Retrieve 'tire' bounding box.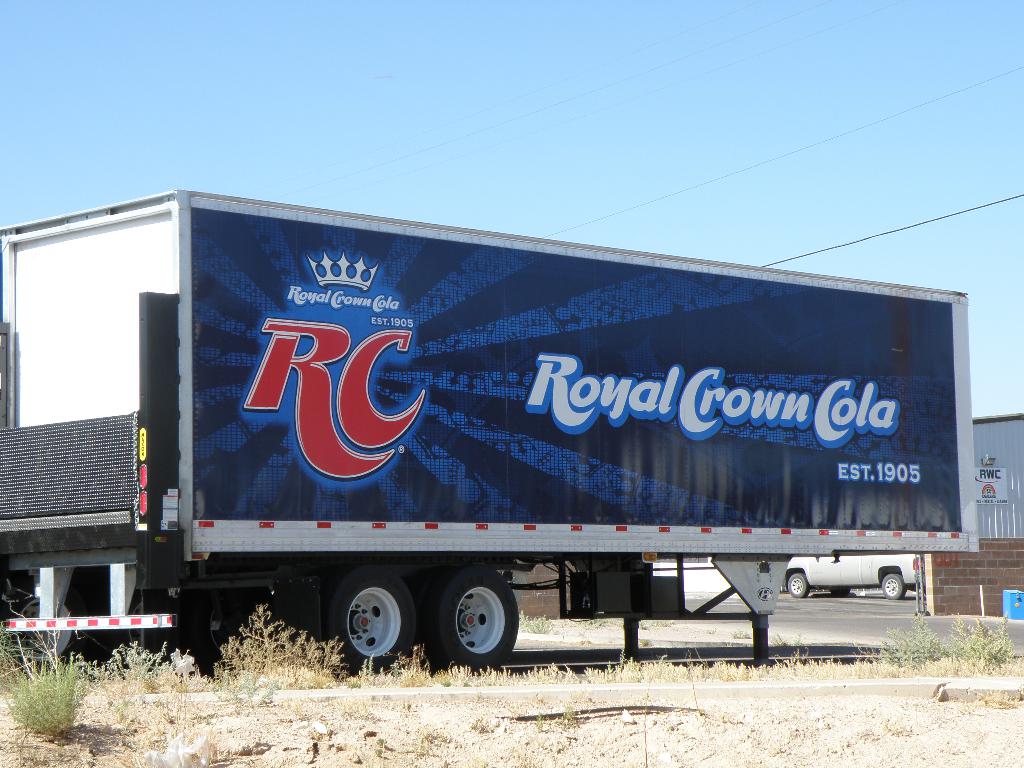
Bounding box: (190,588,282,676).
